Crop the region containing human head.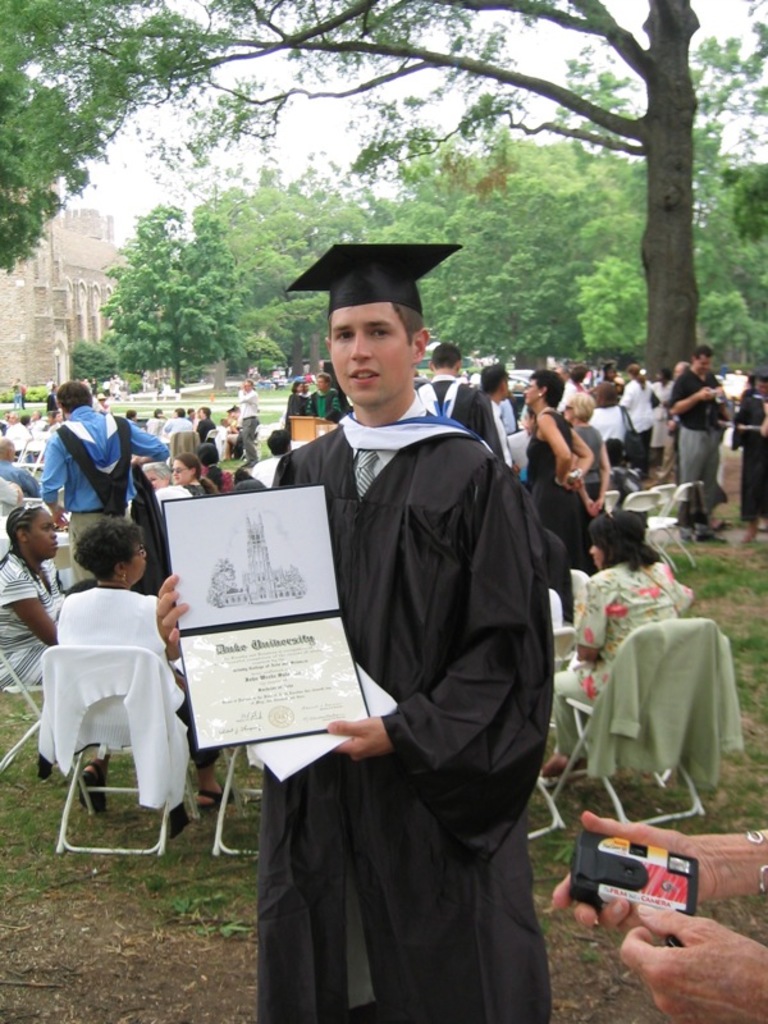
Crop region: (left=314, top=372, right=338, bottom=392).
